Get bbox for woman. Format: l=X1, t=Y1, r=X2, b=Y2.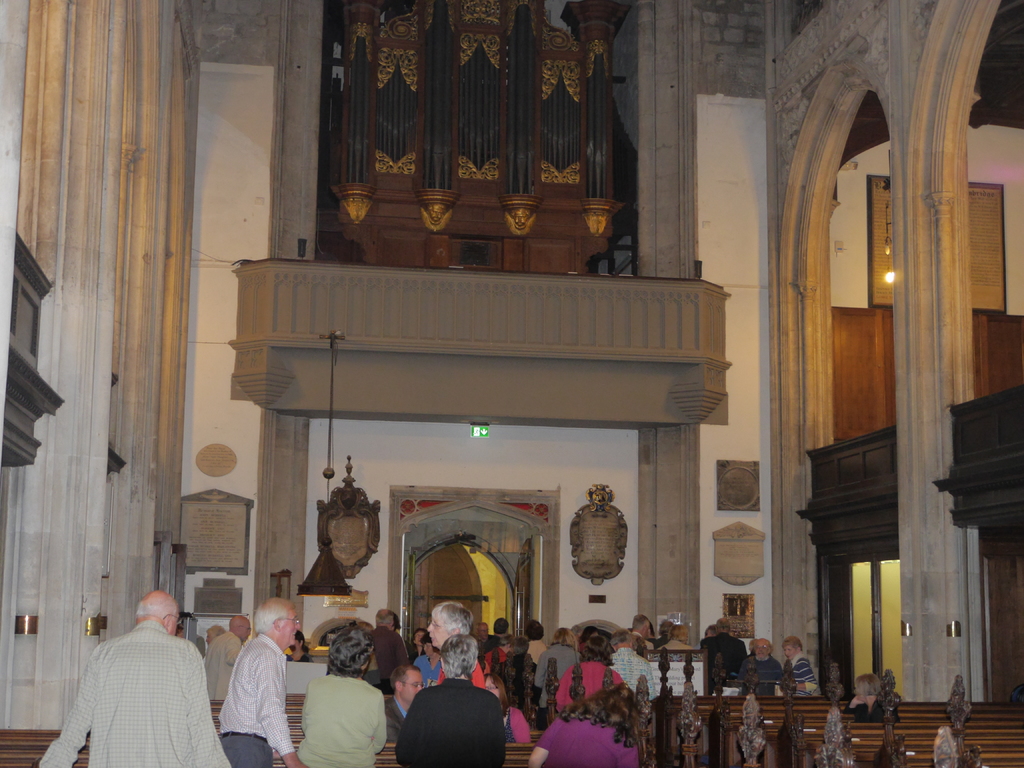
l=846, t=673, r=895, b=716.
